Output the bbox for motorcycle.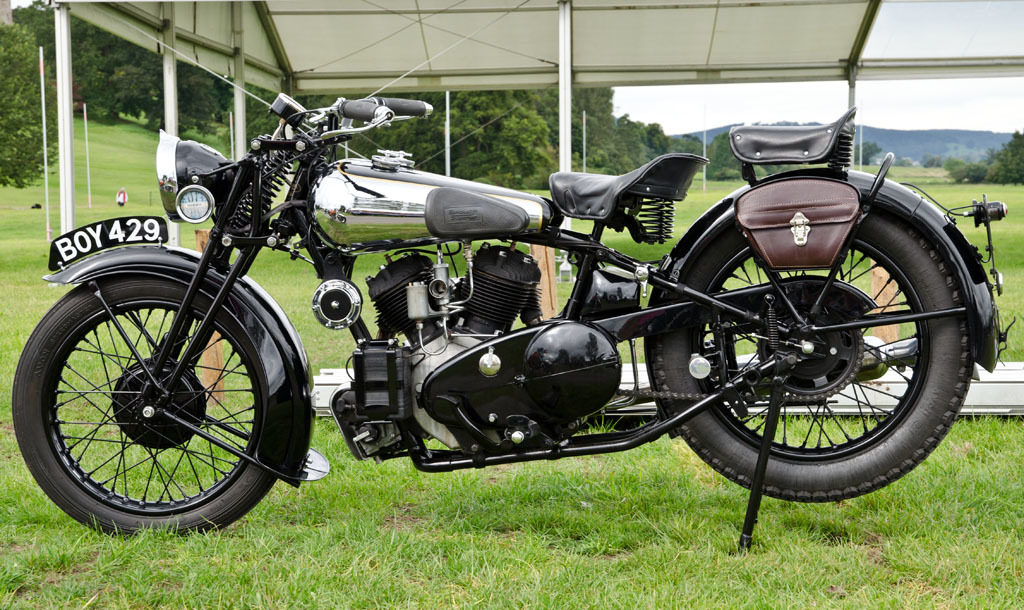
bbox=(4, 54, 1019, 551).
